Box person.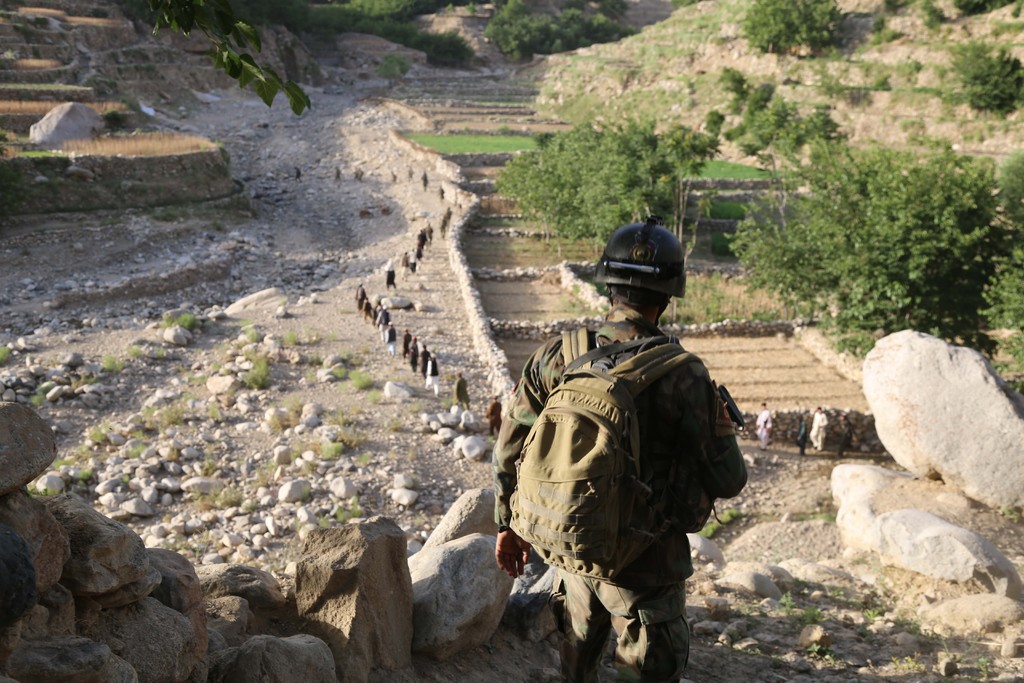
BBox(509, 235, 744, 682).
